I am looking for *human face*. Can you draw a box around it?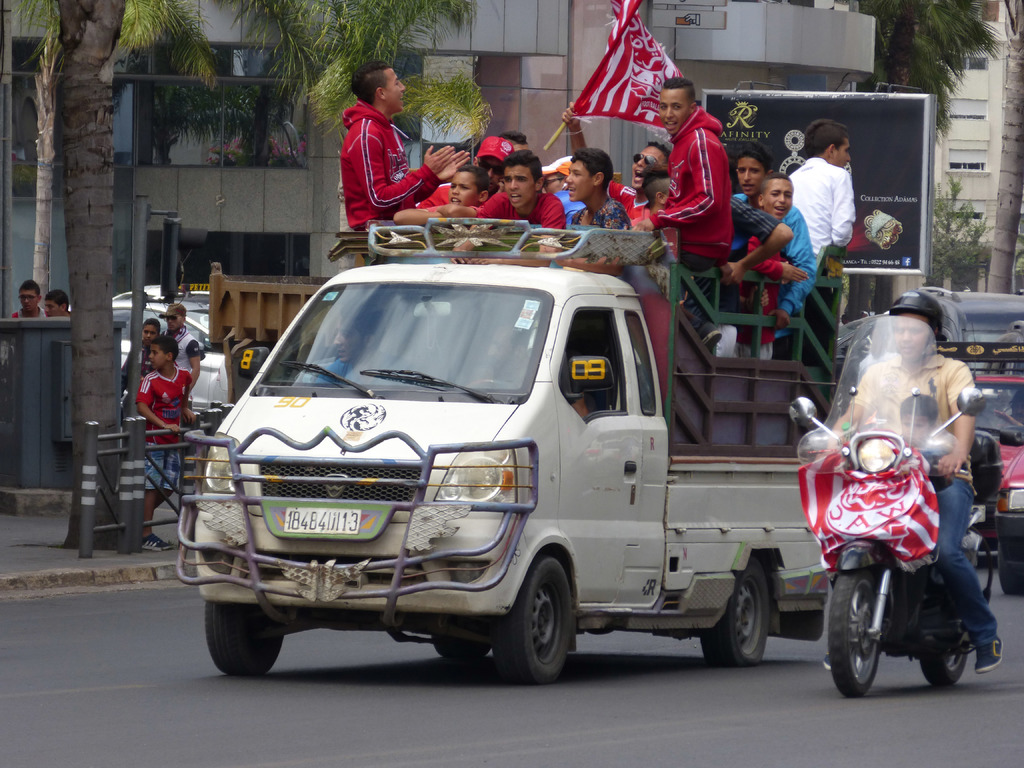
Sure, the bounding box is (658, 90, 690, 132).
